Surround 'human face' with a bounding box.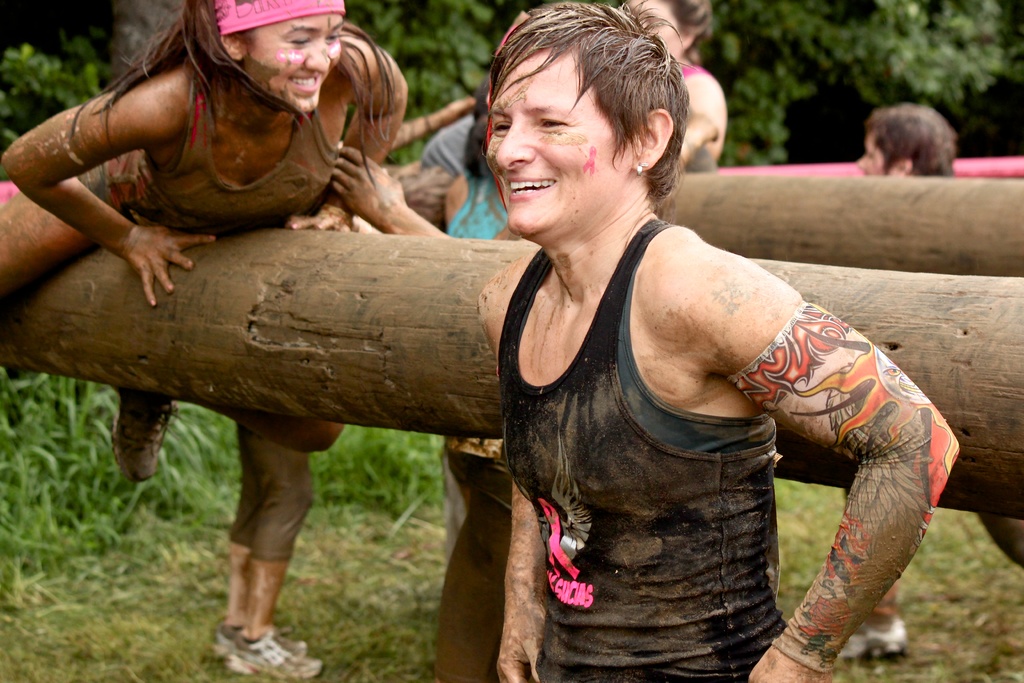
{"x1": 854, "y1": 131, "x2": 890, "y2": 177}.
